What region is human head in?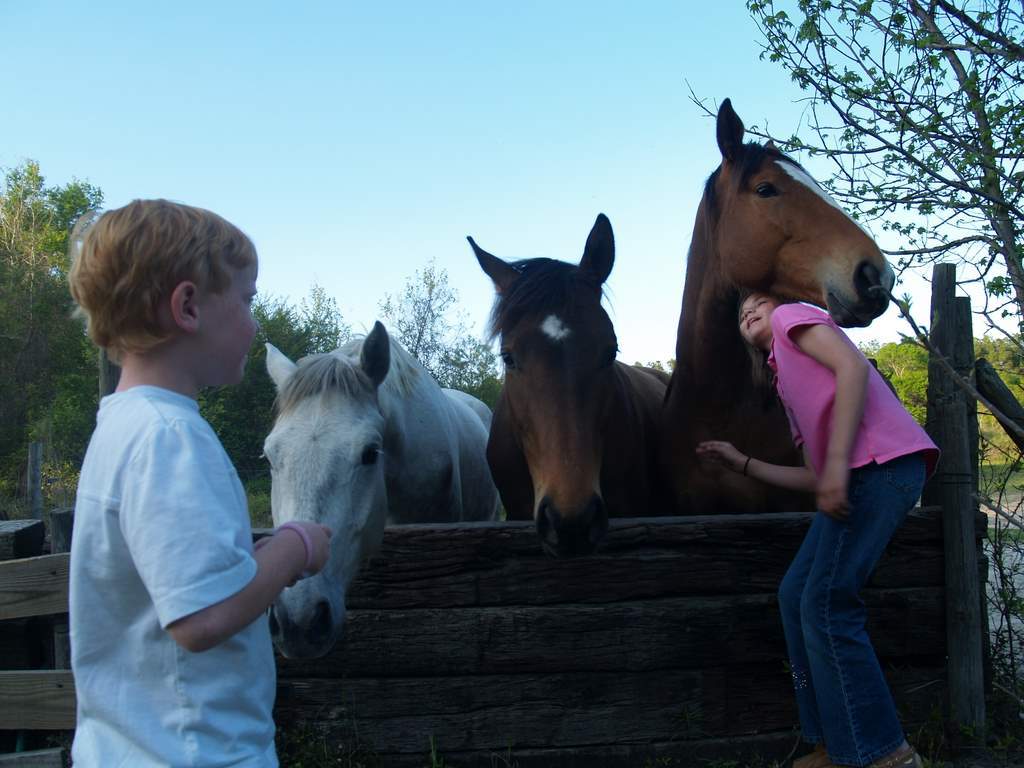
crop(75, 201, 256, 385).
